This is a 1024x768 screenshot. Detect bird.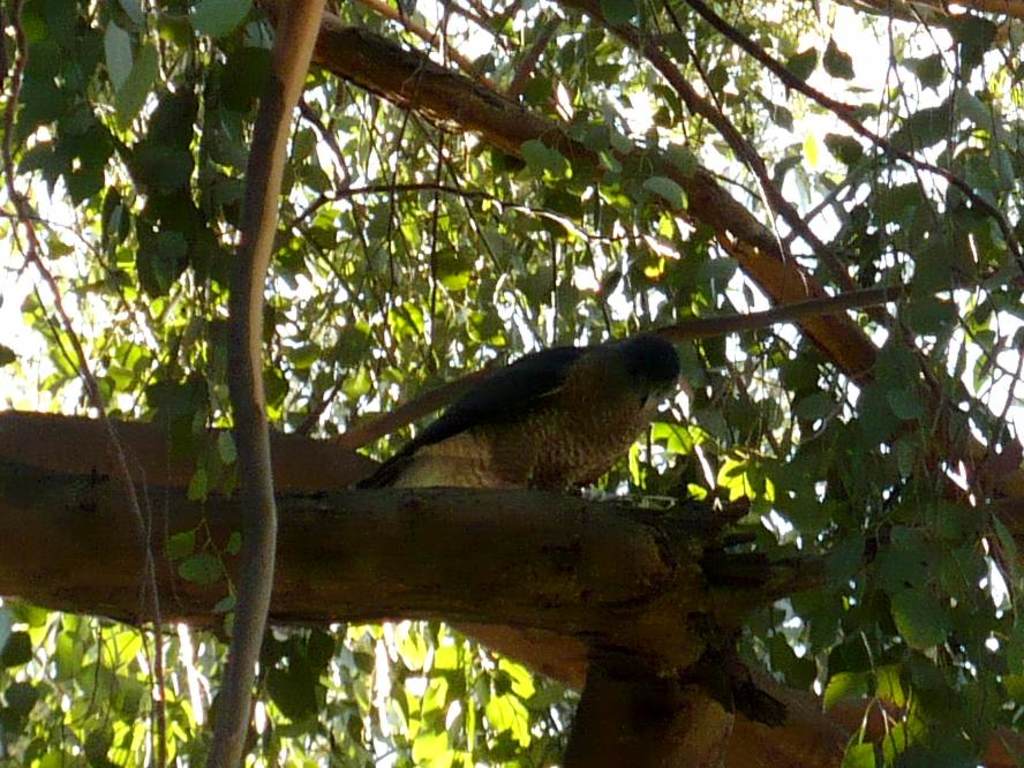
region(369, 325, 687, 504).
